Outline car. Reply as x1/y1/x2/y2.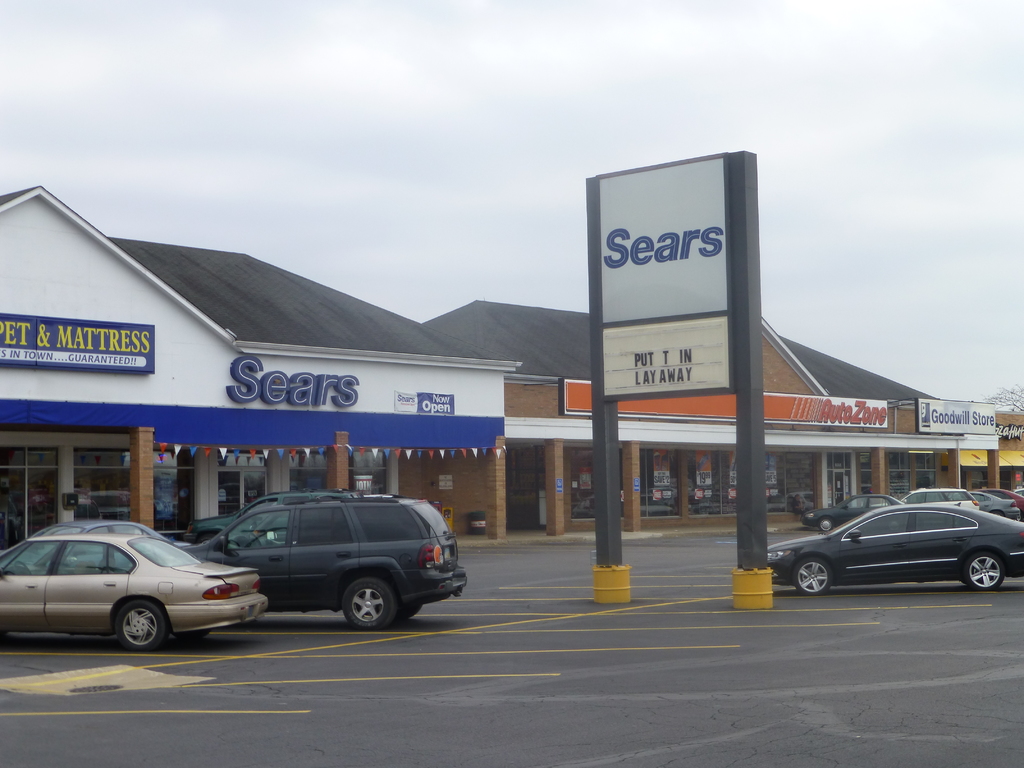
181/492/476/631.
